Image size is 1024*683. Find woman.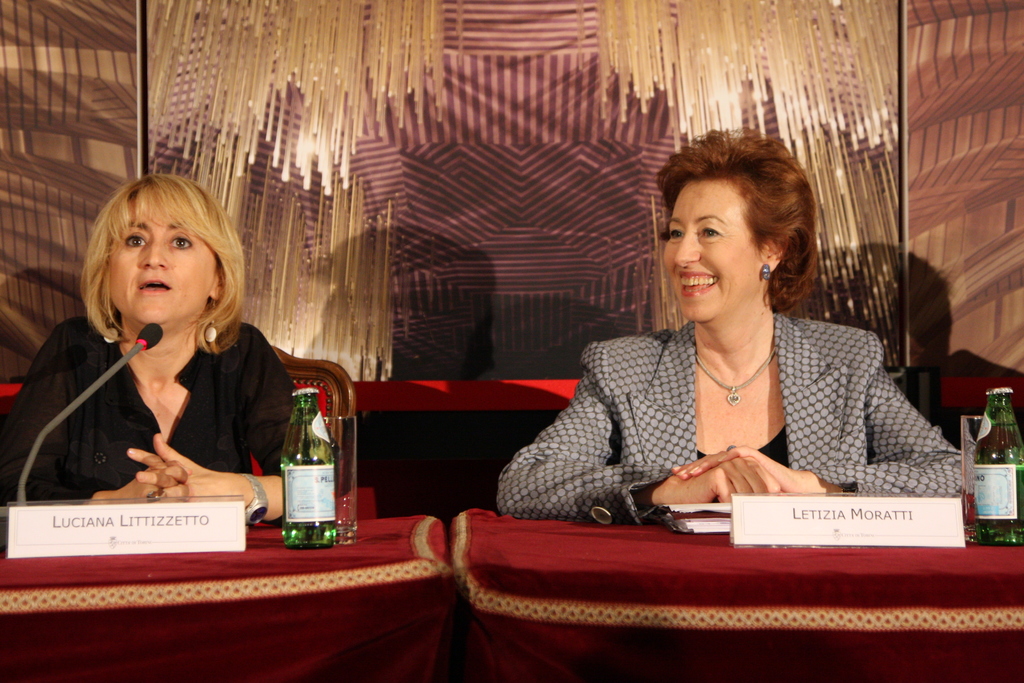
[x1=0, y1=172, x2=303, y2=520].
